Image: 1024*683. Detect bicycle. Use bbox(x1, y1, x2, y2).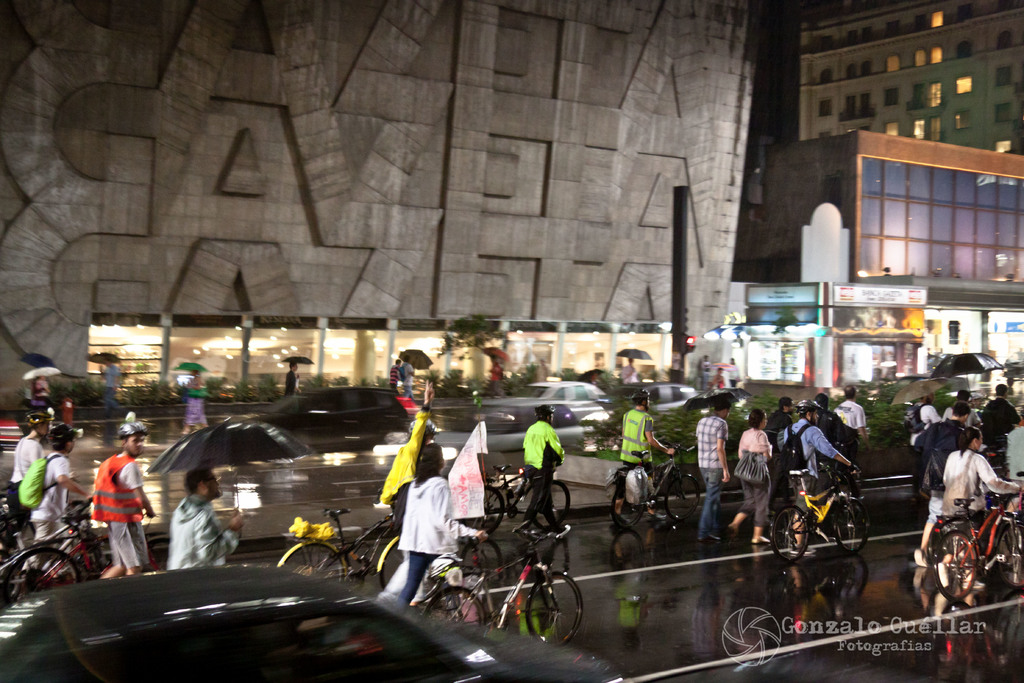
bbox(986, 432, 1010, 479).
